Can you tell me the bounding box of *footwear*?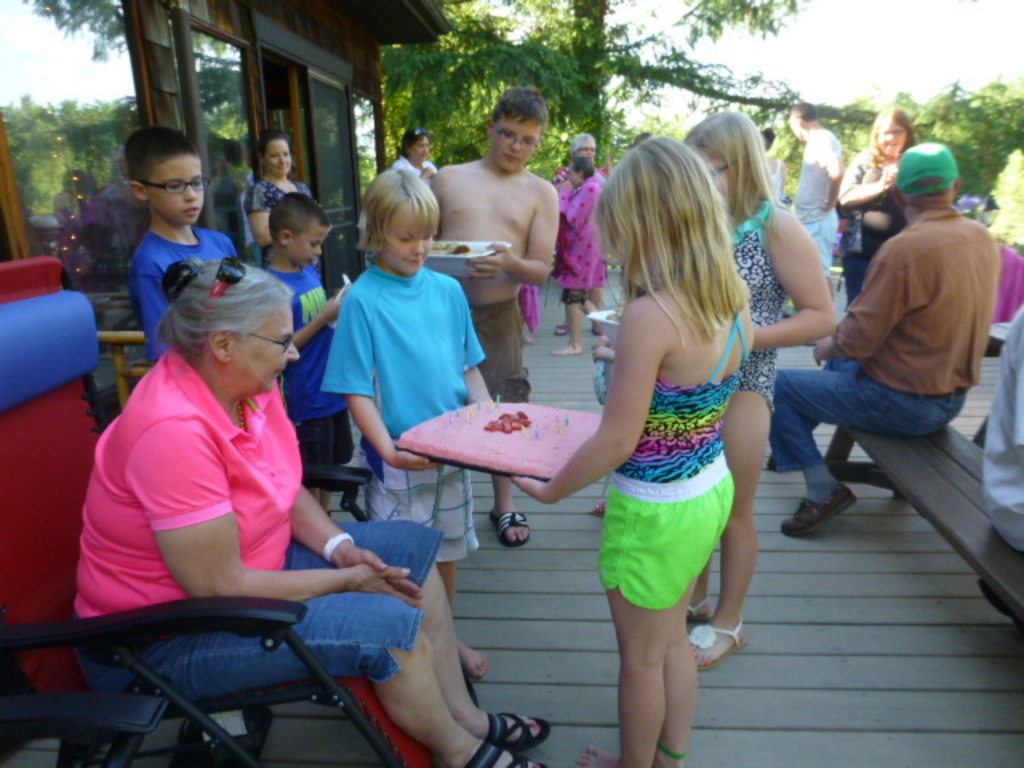
region(688, 618, 750, 670).
